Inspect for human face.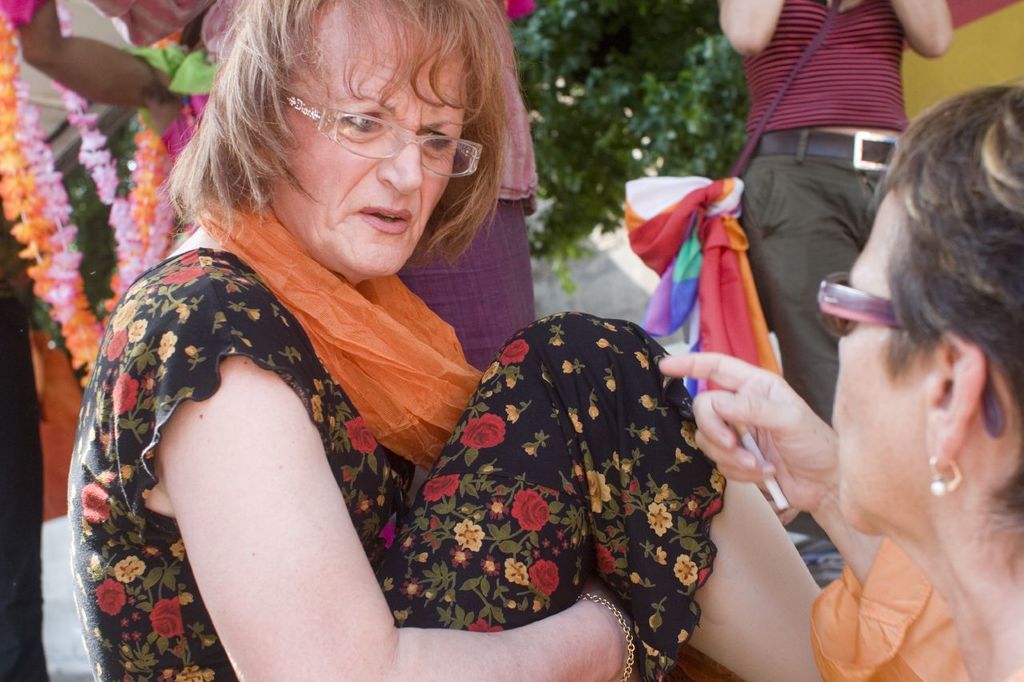
Inspection: [x1=267, y1=0, x2=464, y2=272].
